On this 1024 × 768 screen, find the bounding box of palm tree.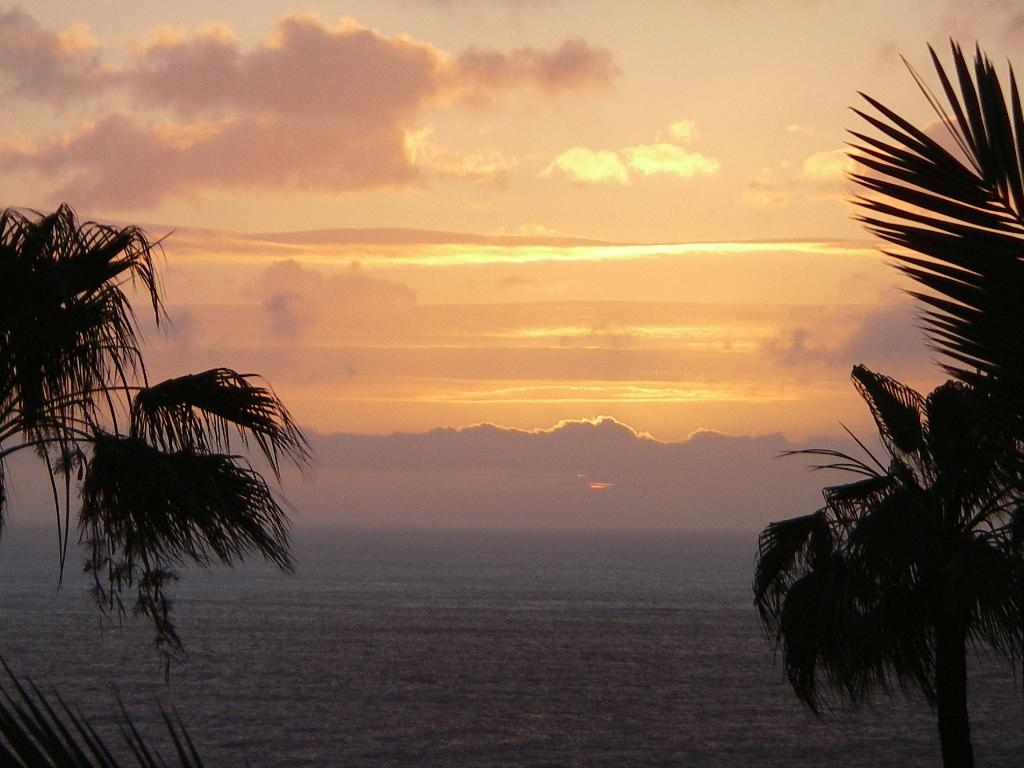
Bounding box: [799,441,995,753].
